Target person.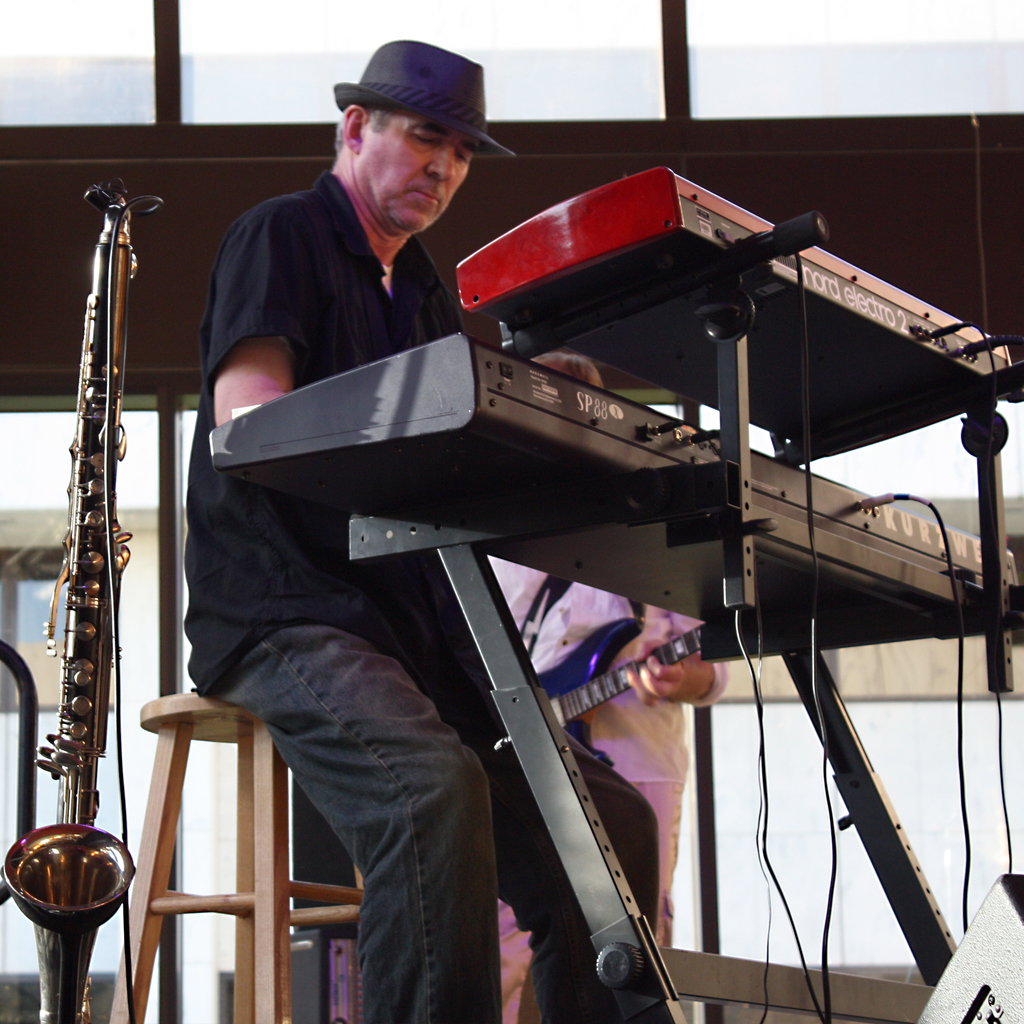
Target region: 191, 36, 656, 1021.
